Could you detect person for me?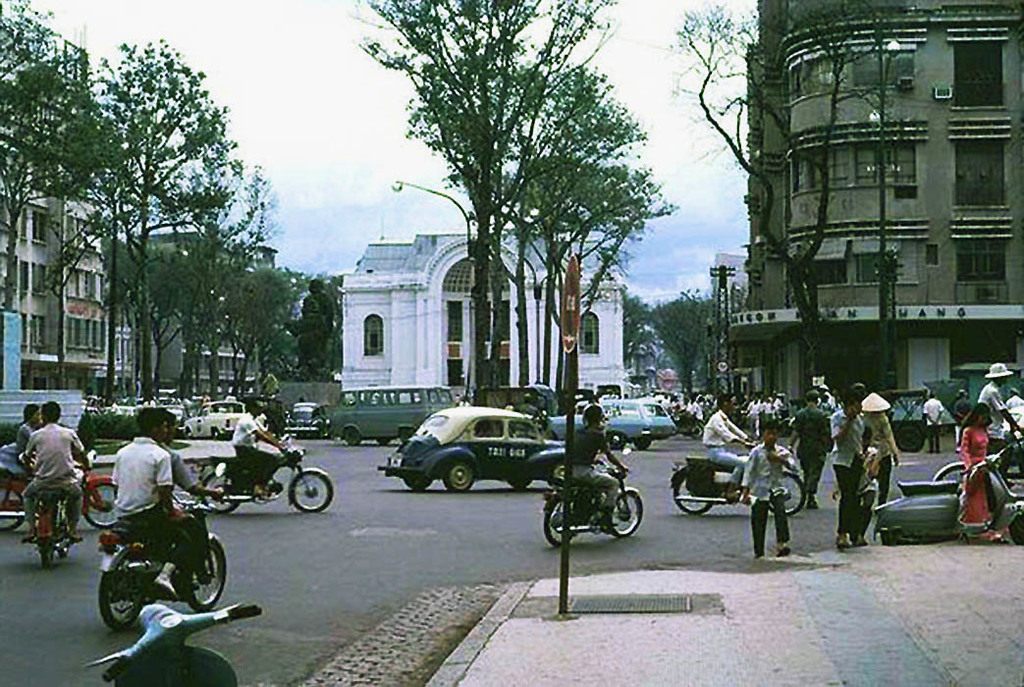
Detection result: 779/384/853/501.
